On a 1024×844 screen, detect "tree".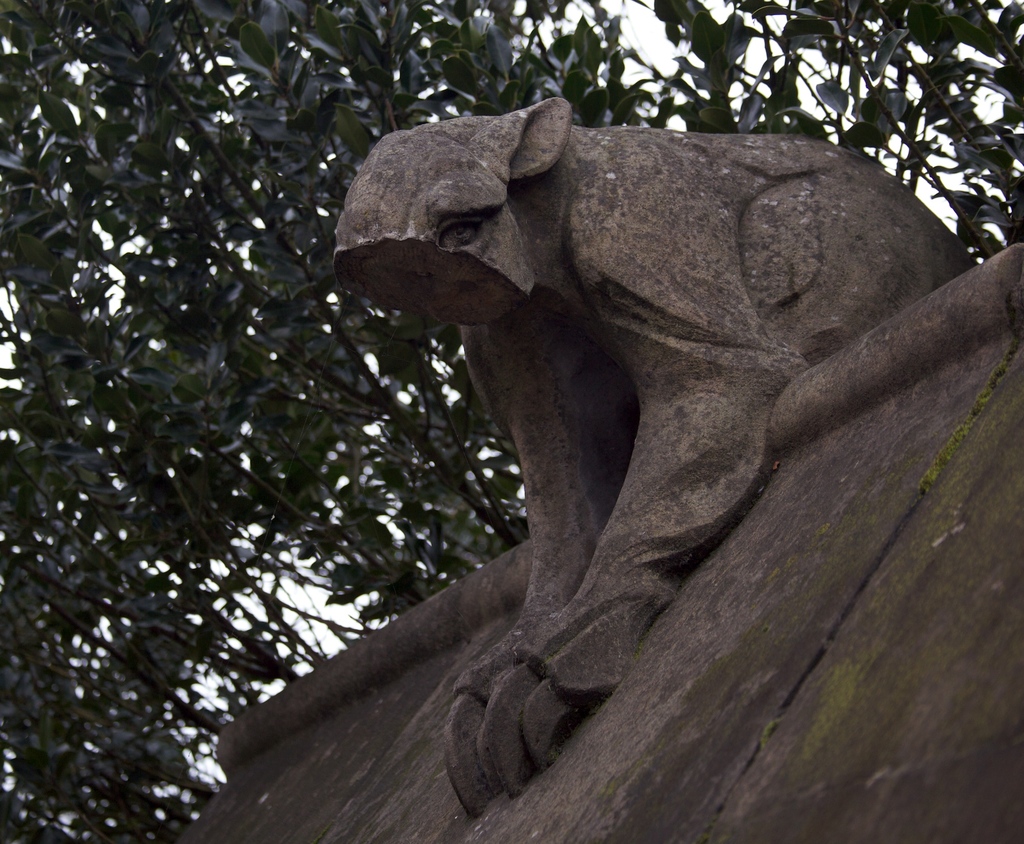
box=[0, 0, 1023, 843].
